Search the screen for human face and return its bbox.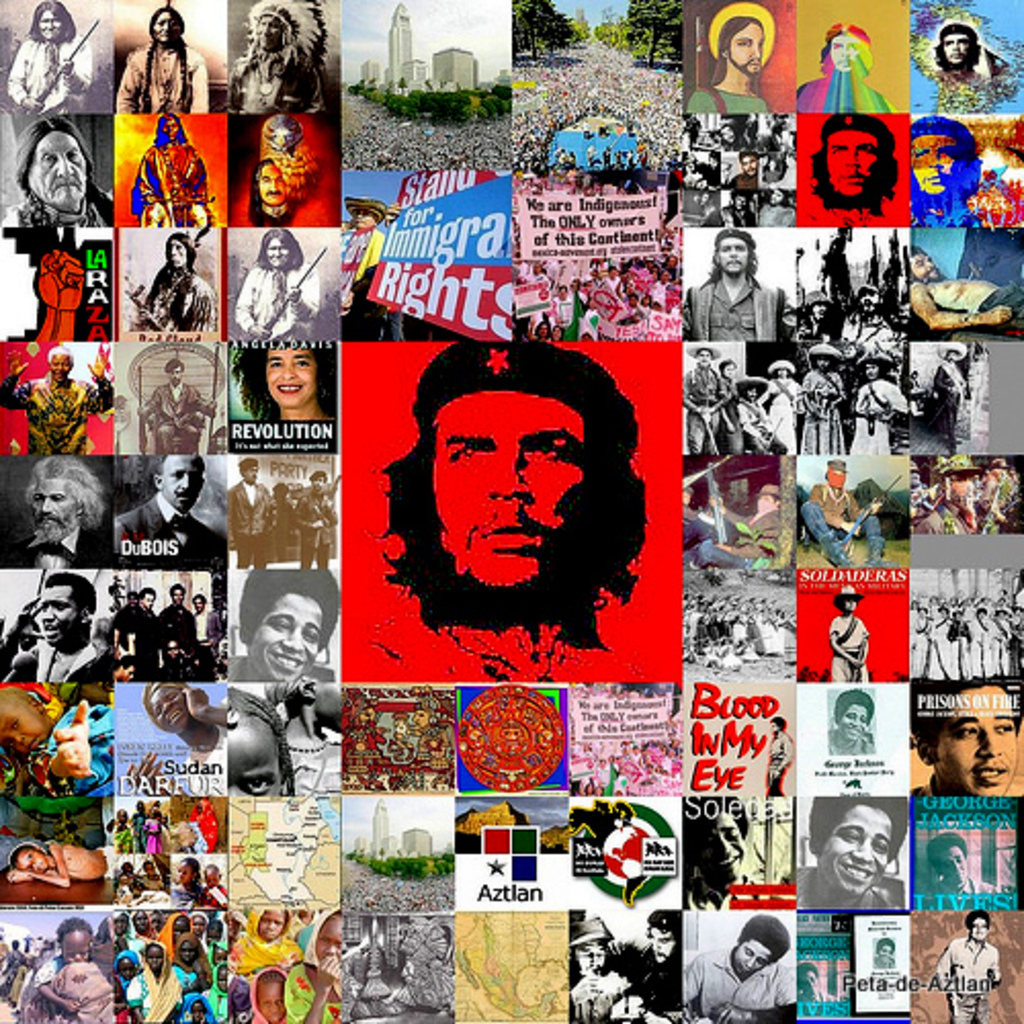
Found: box(721, 356, 737, 381).
